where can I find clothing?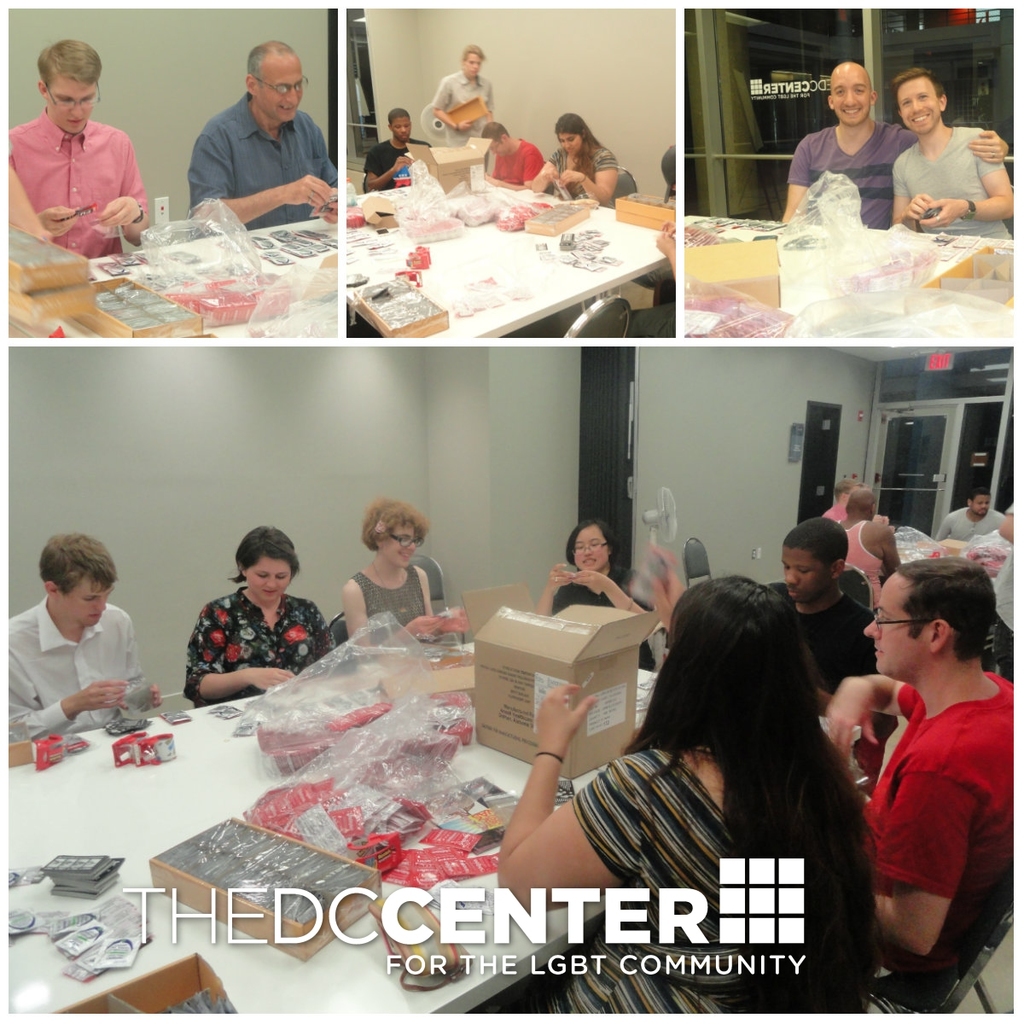
You can find it at 547:579:648:669.
